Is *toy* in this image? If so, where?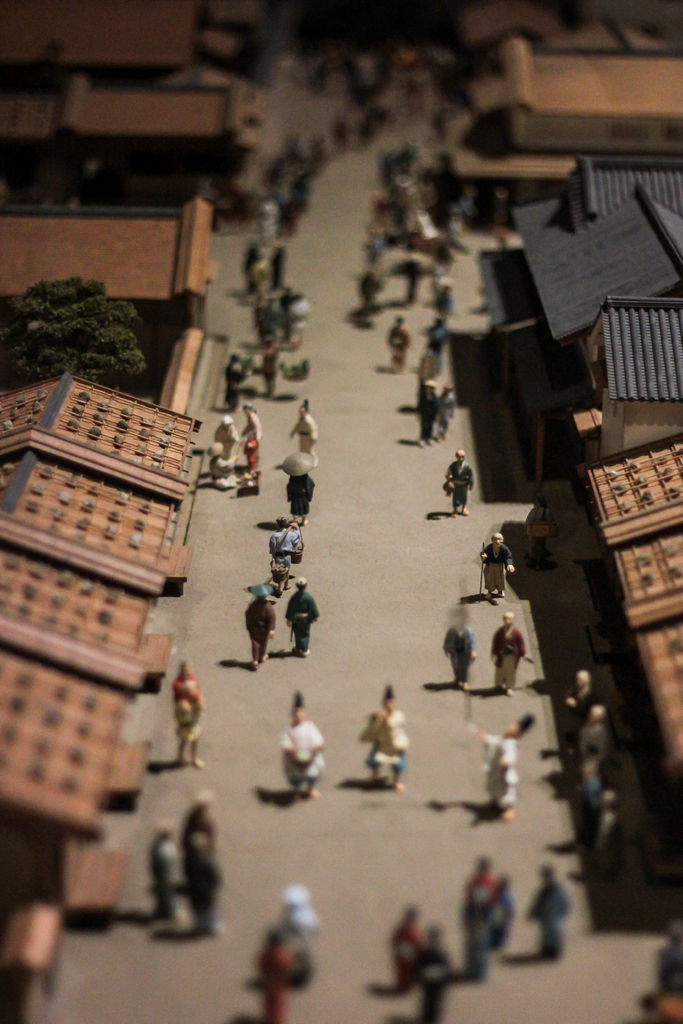
Yes, at detection(151, 818, 181, 925).
